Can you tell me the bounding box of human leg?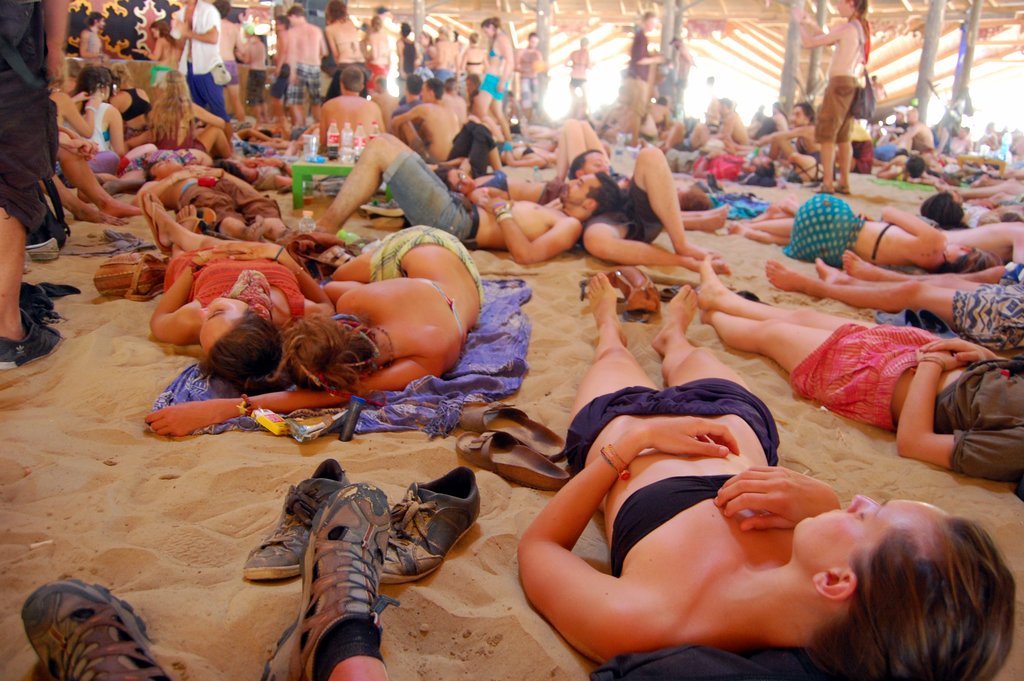
(x1=744, y1=222, x2=797, y2=247).
